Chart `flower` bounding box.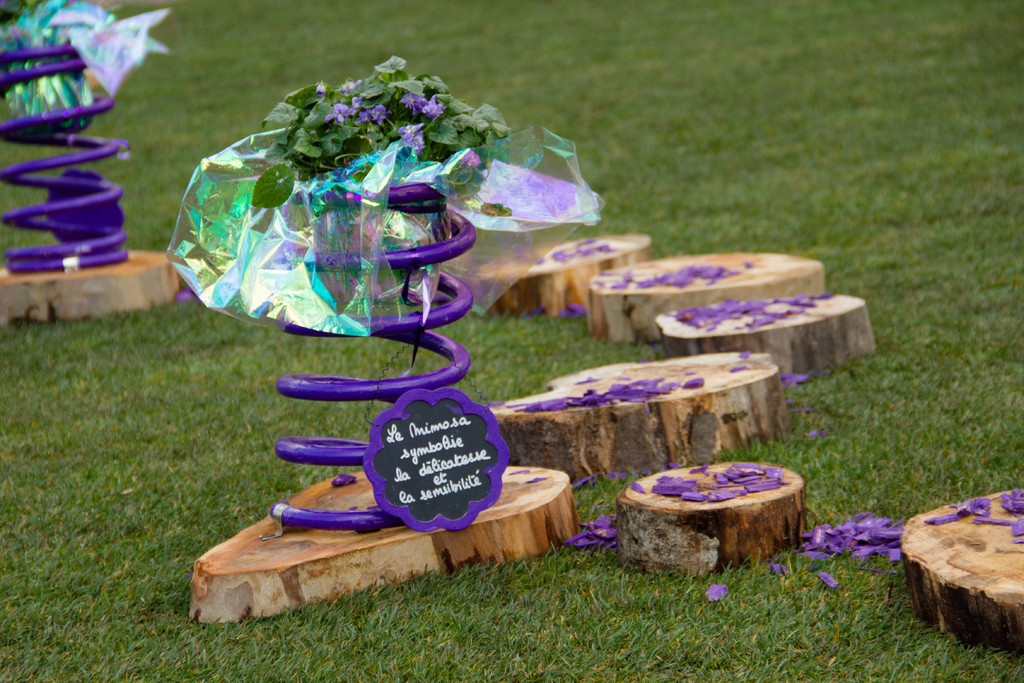
Charted: box=[460, 147, 482, 169].
